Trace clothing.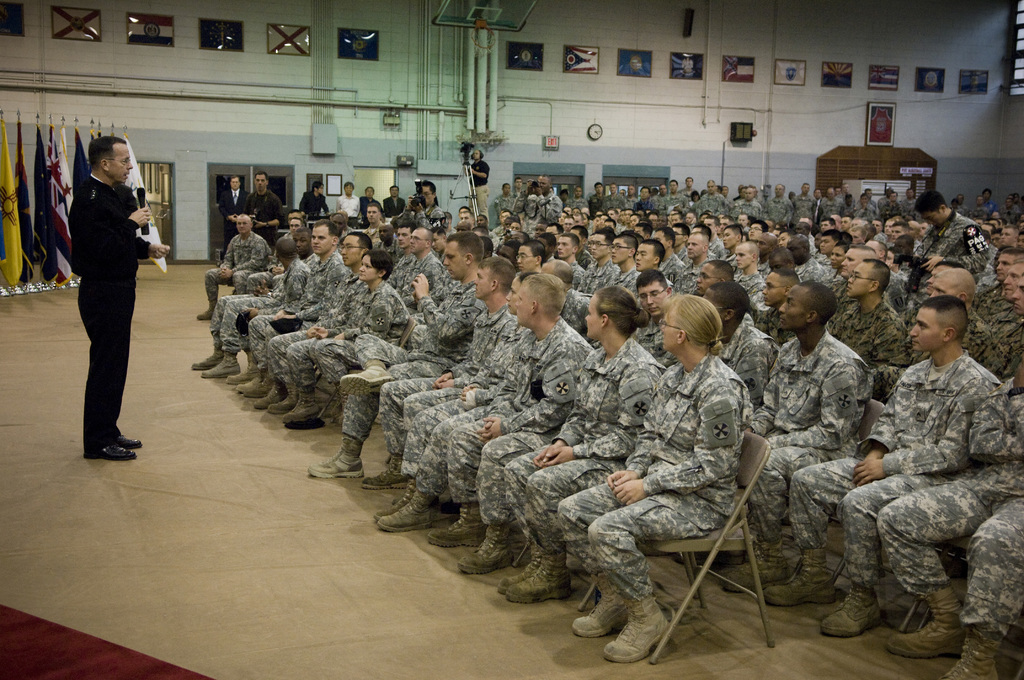
Traced to (783, 353, 1006, 589).
